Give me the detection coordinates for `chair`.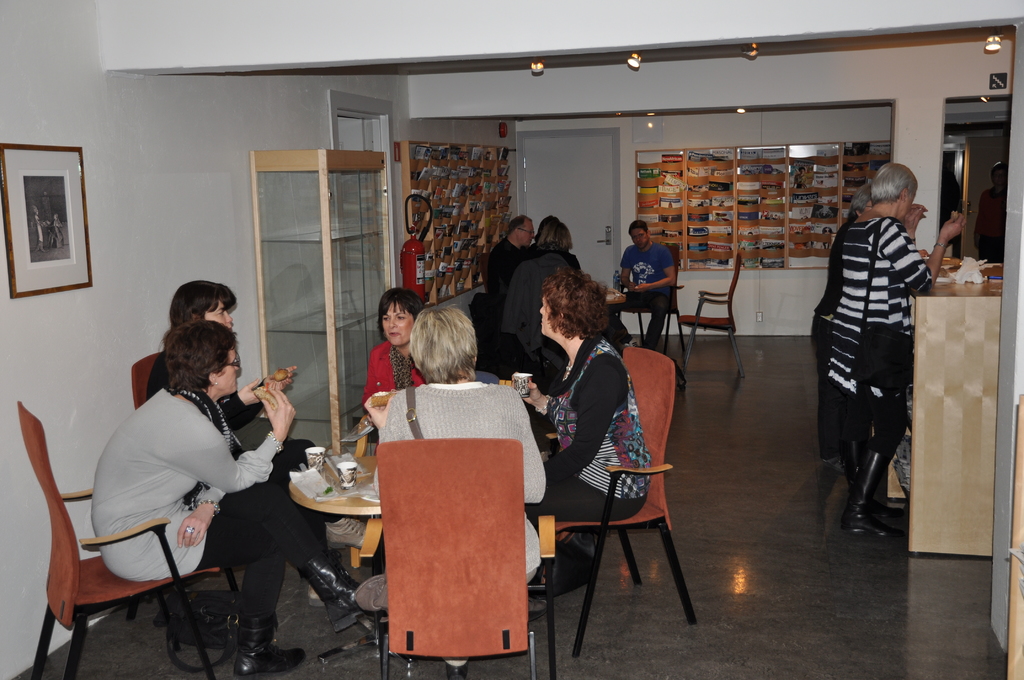
[556, 345, 701, 655].
